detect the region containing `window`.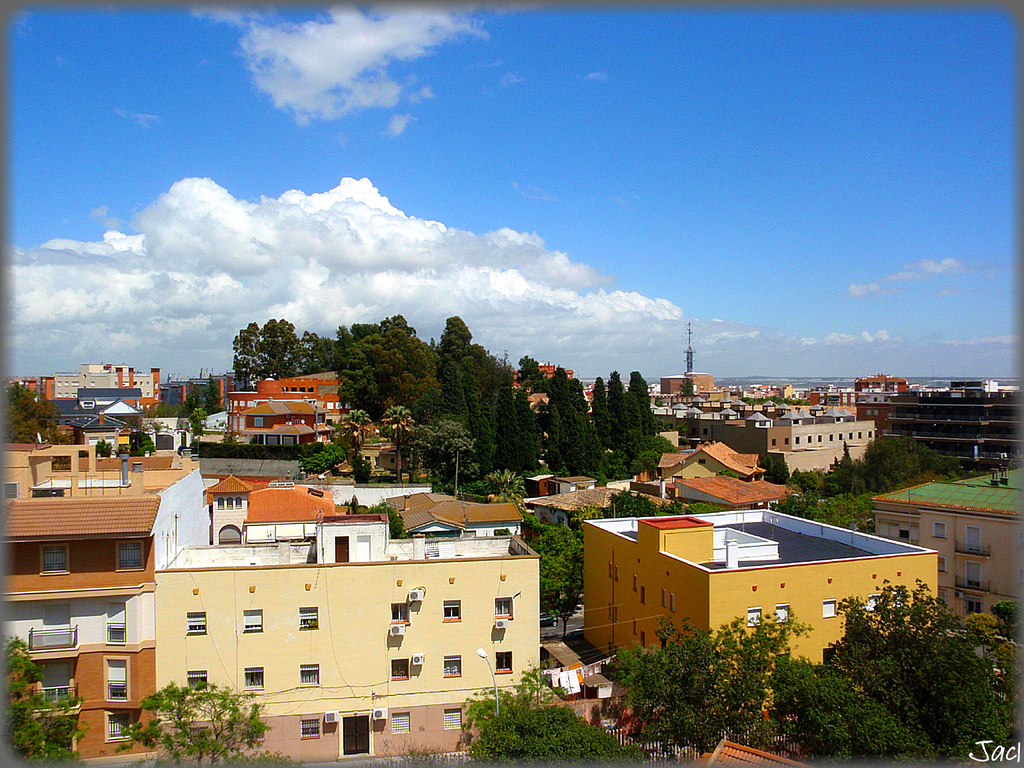
box=[298, 714, 318, 740].
